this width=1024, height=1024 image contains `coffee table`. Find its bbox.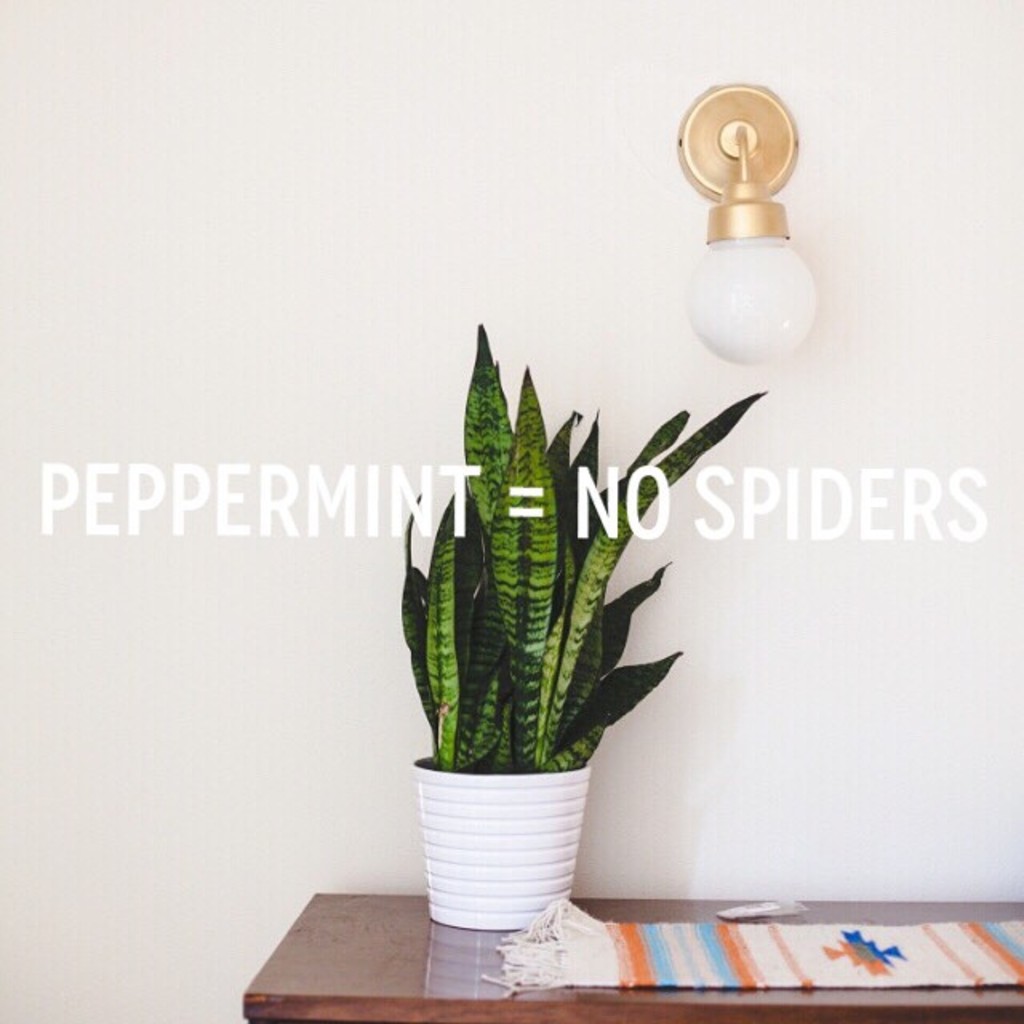
left=243, top=890, right=1022, bottom=1022.
